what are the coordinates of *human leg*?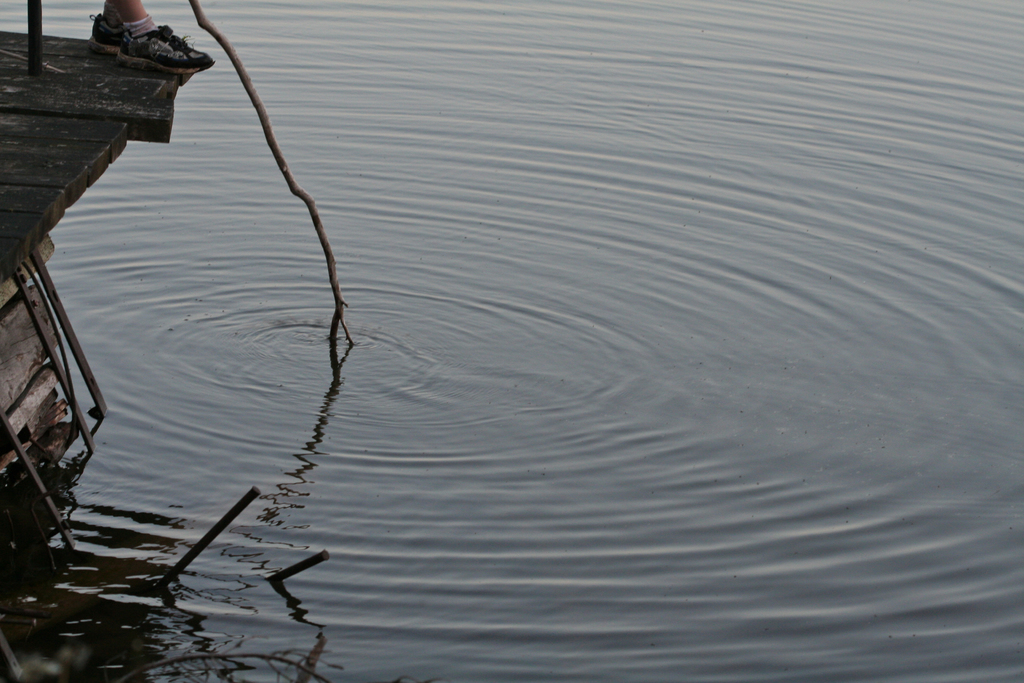
bbox(88, 0, 211, 64).
